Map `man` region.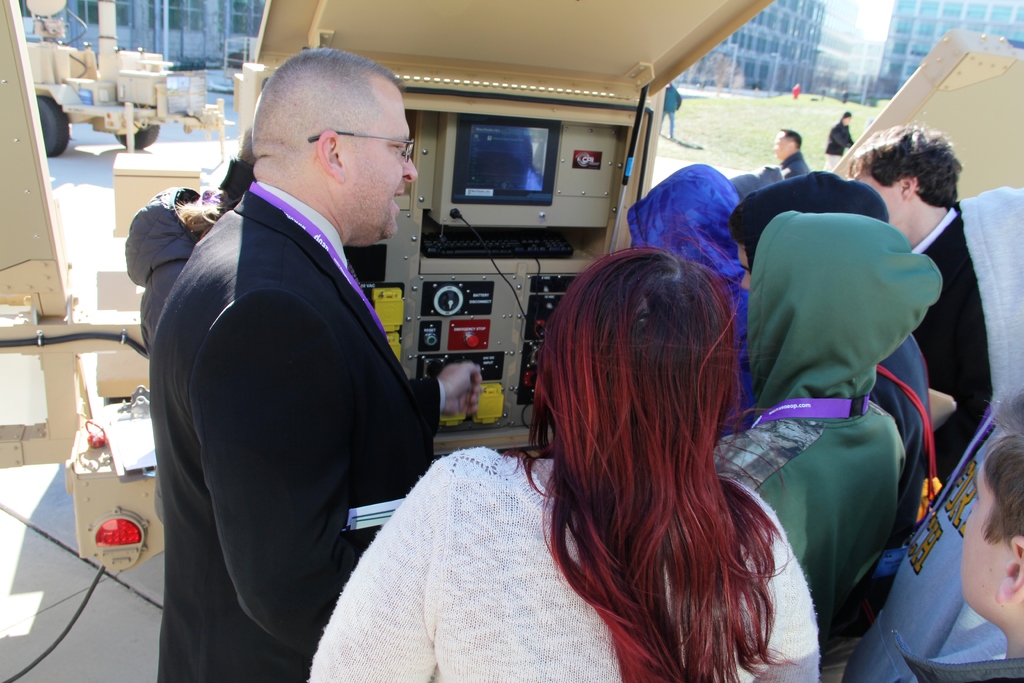
Mapped to x1=775 y1=127 x2=806 y2=179.
